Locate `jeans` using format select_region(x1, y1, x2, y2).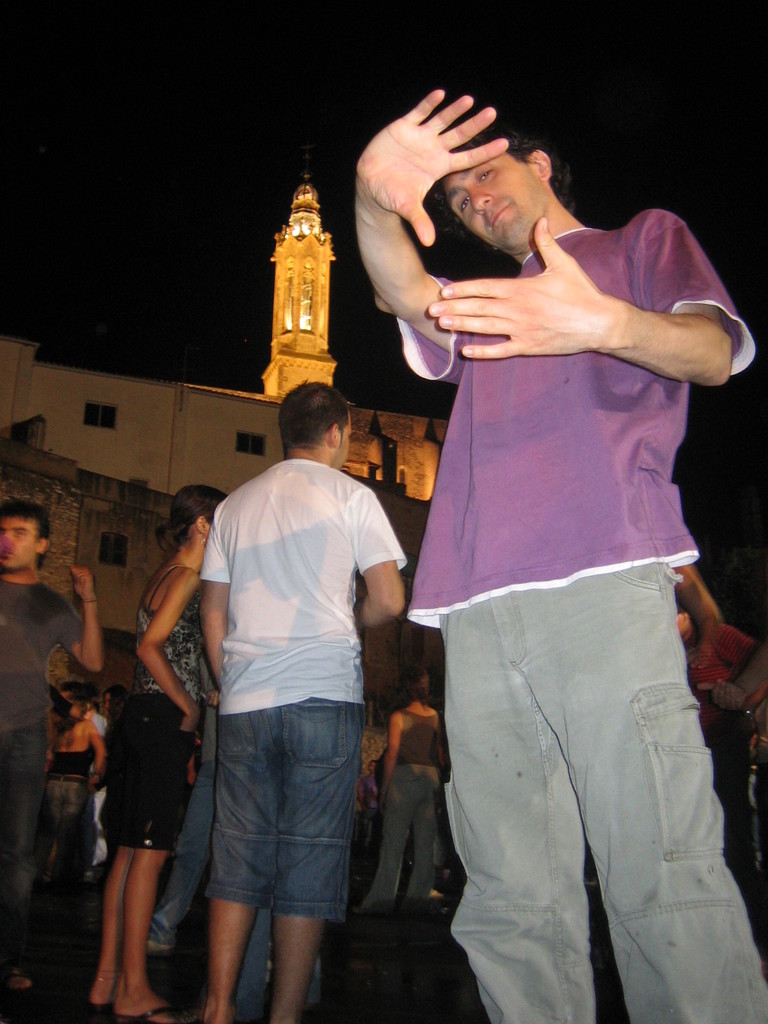
select_region(205, 696, 344, 920).
